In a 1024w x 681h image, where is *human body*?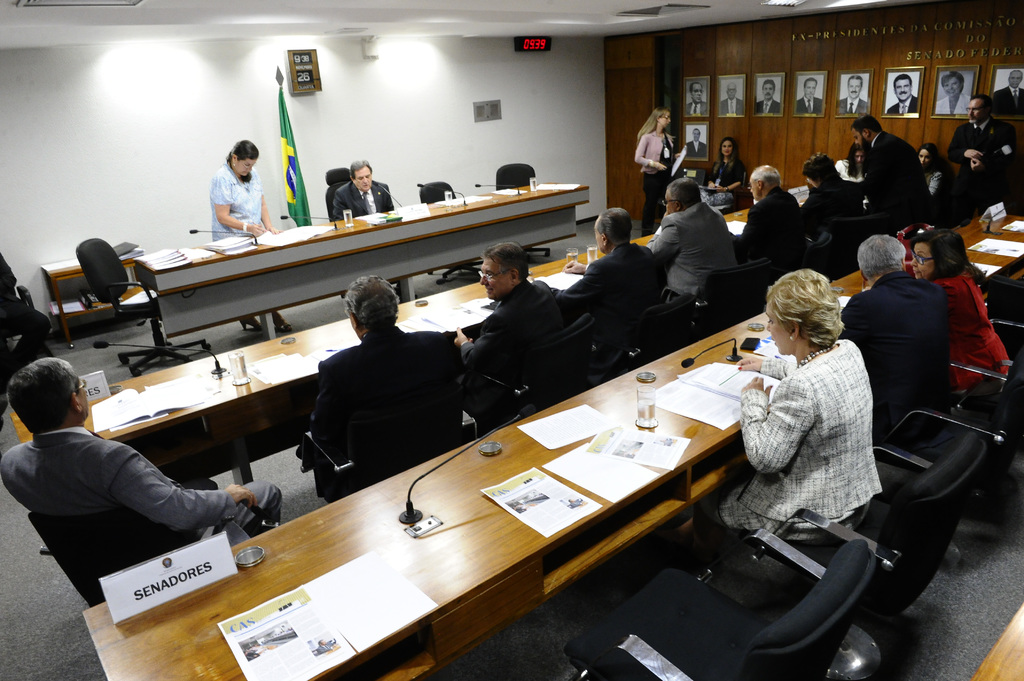
[left=884, top=74, right=924, bottom=113].
